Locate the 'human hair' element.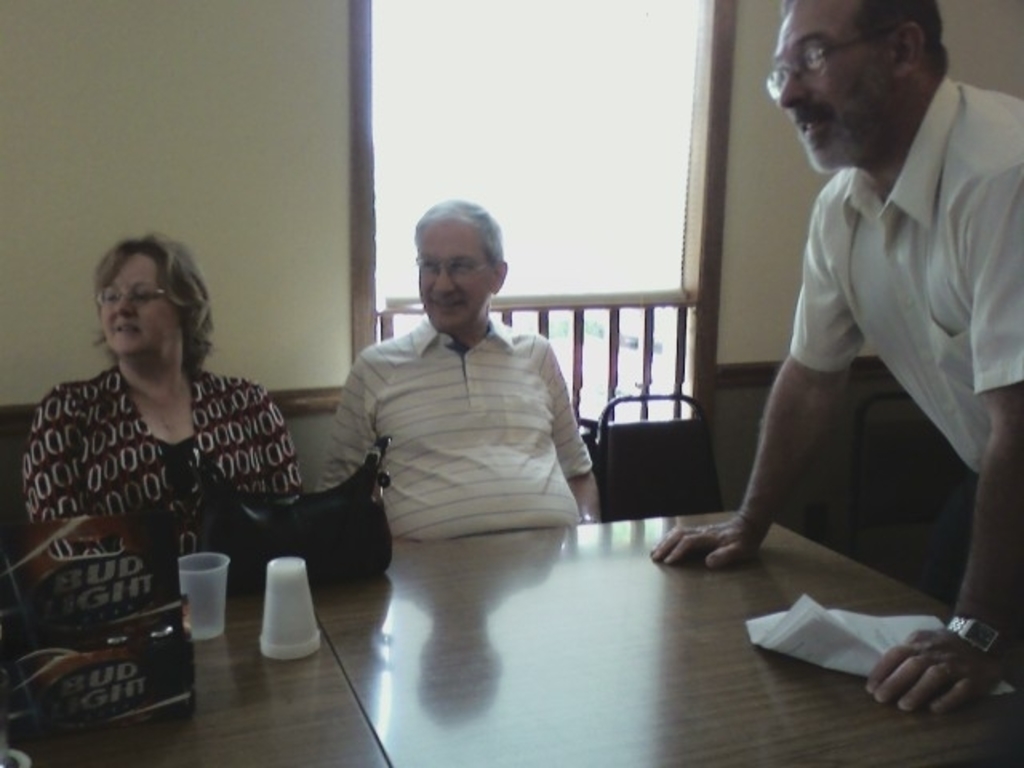
Element bbox: <box>411,194,507,272</box>.
